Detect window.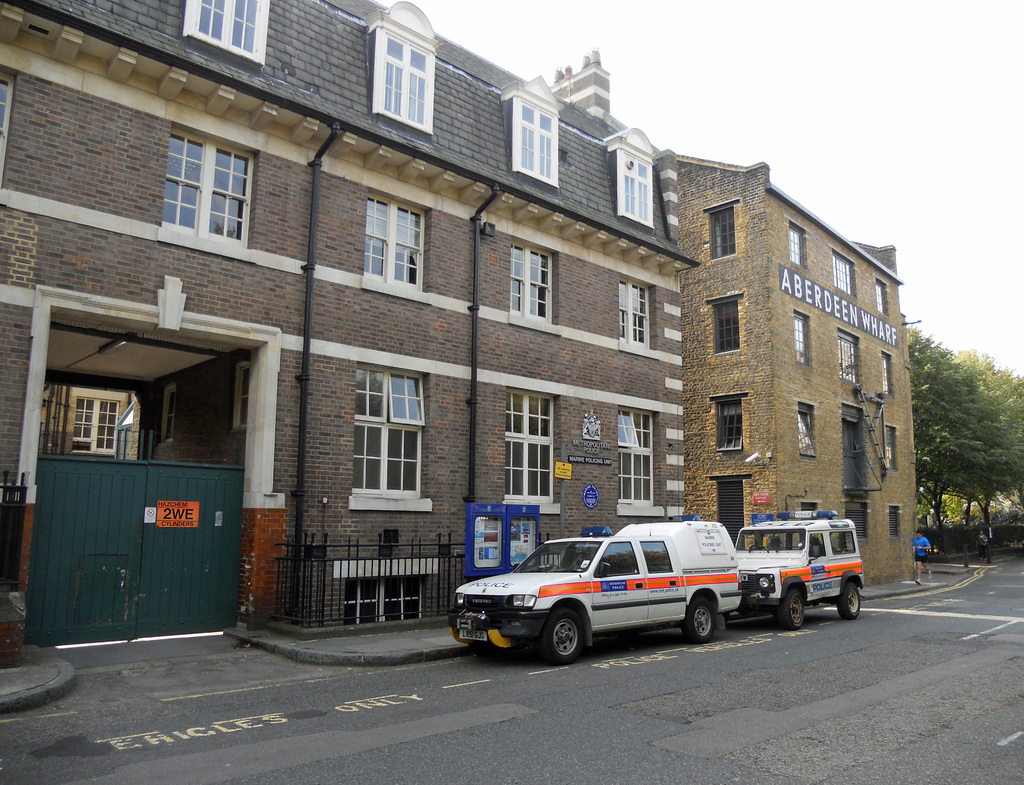
Detected at left=796, top=311, right=810, bottom=365.
